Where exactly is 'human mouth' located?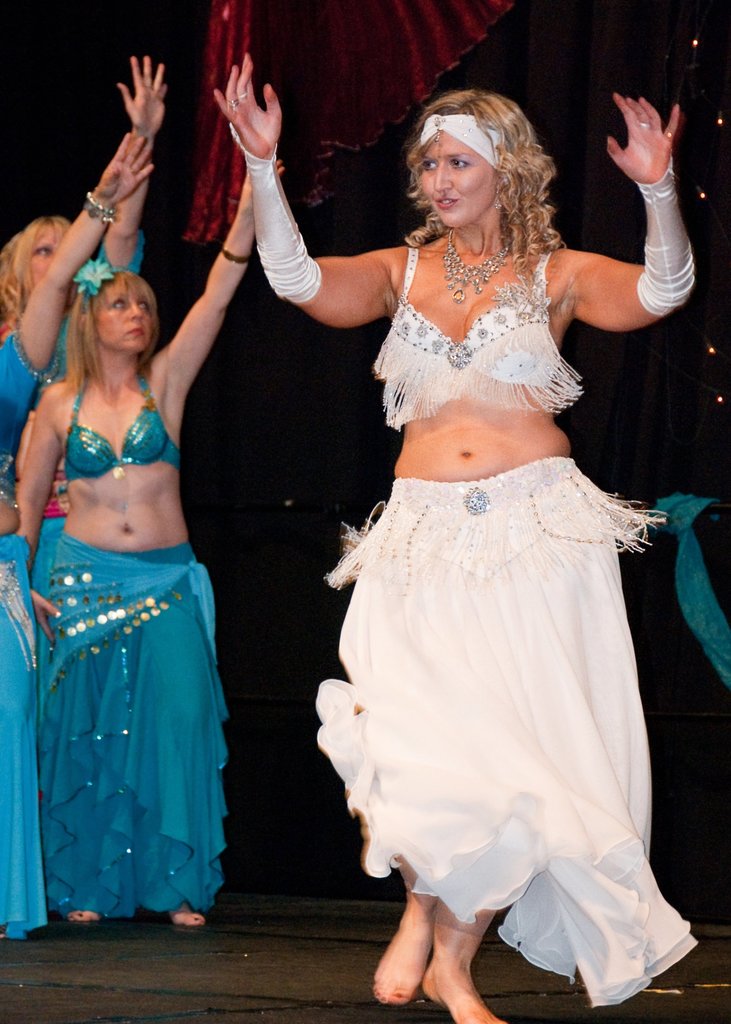
Its bounding box is select_region(434, 197, 458, 209).
